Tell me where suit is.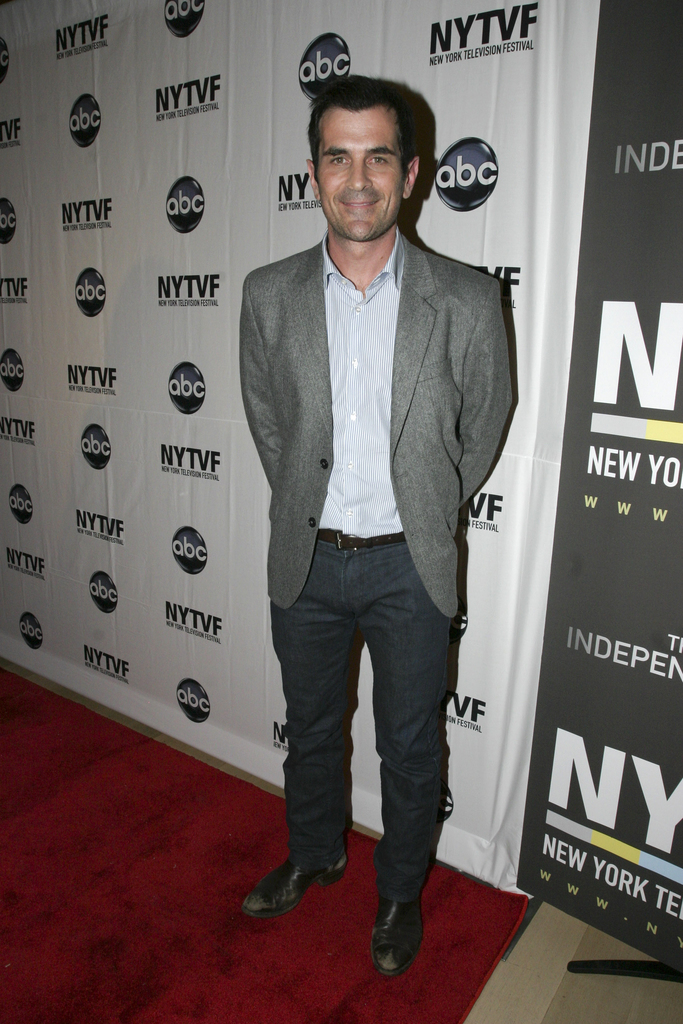
suit is at [left=232, top=225, right=520, bottom=908].
